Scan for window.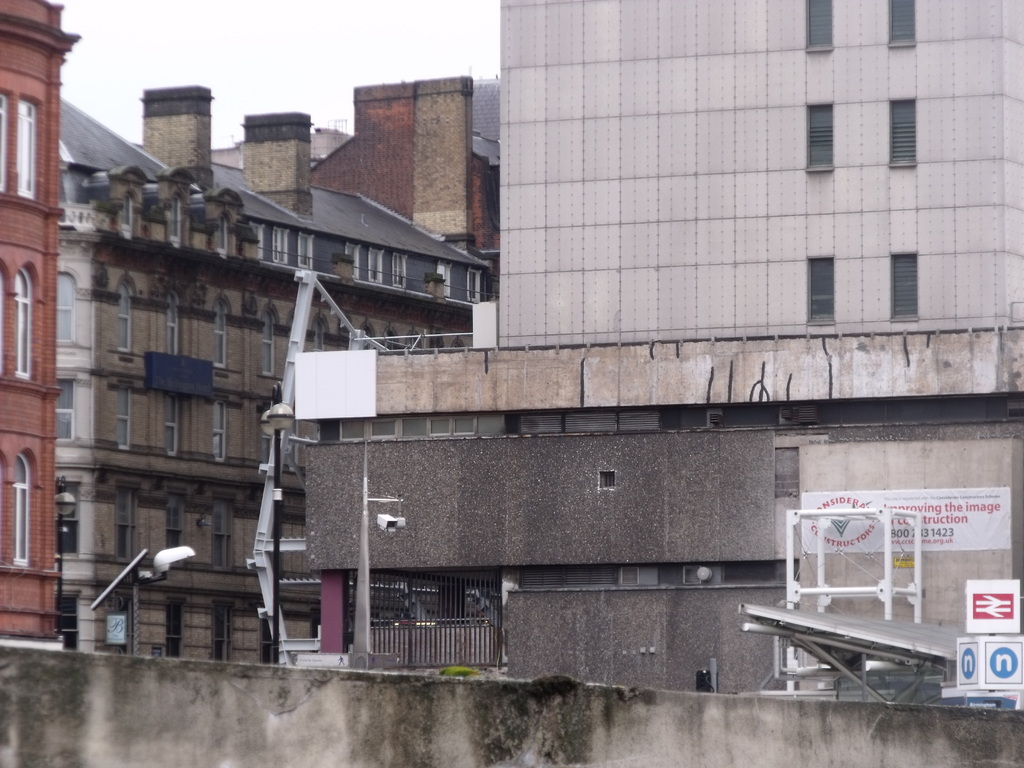
Scan result: box(212, 492, 234, 571).
